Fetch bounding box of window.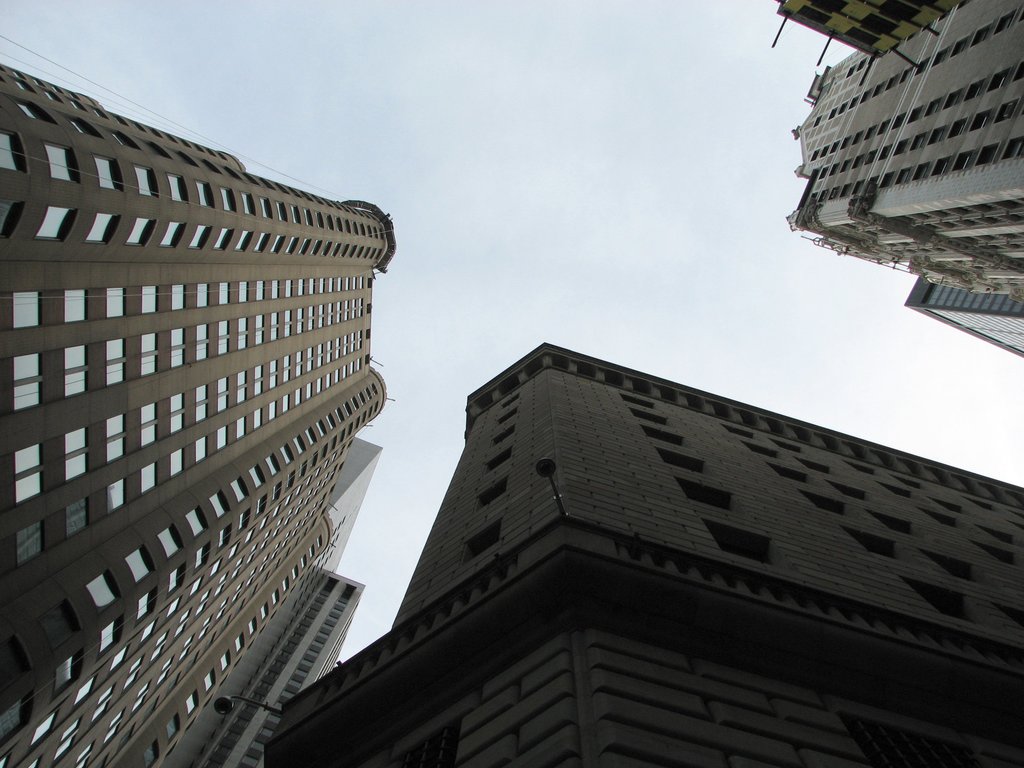
Bbox: x1=138, y1=404, x2=157, y2=448.
